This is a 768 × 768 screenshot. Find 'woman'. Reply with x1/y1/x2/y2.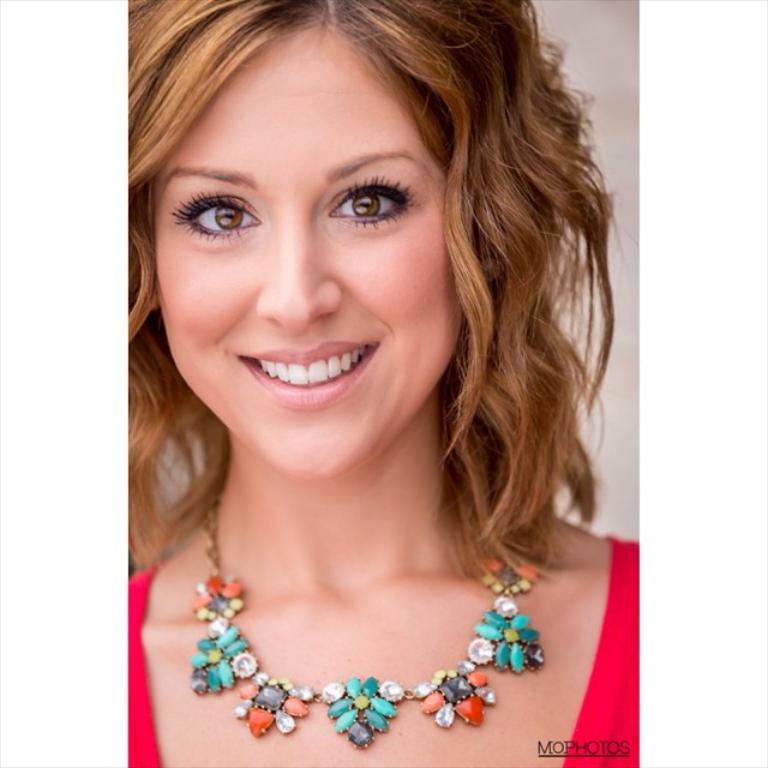
53/0/665/758.
